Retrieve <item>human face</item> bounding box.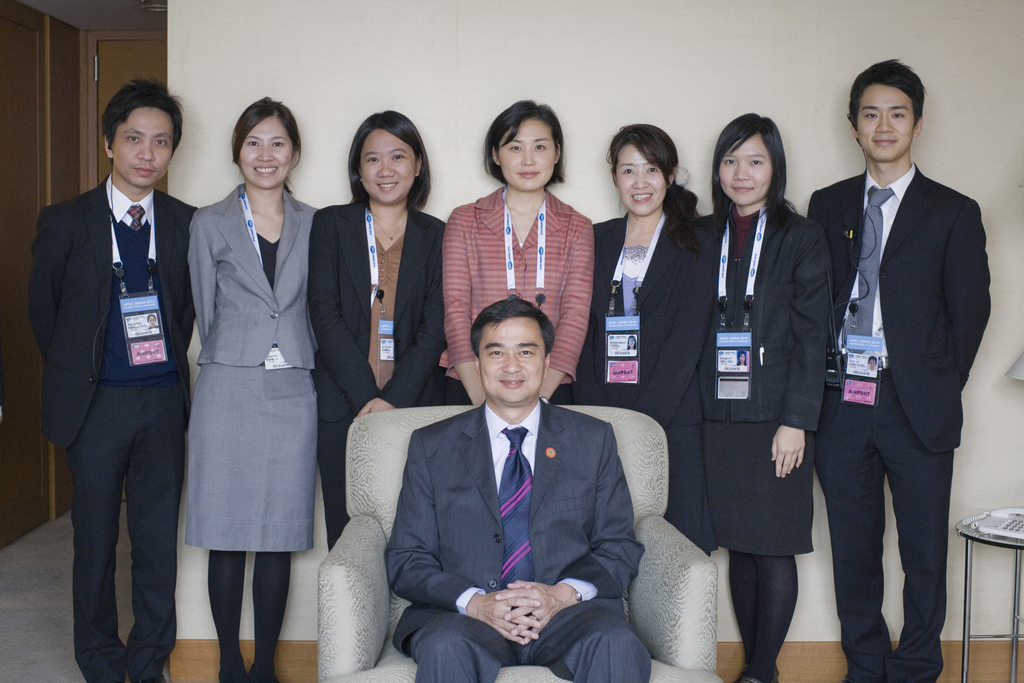
Bounding box: bbox(109, 105, 176, 183).
